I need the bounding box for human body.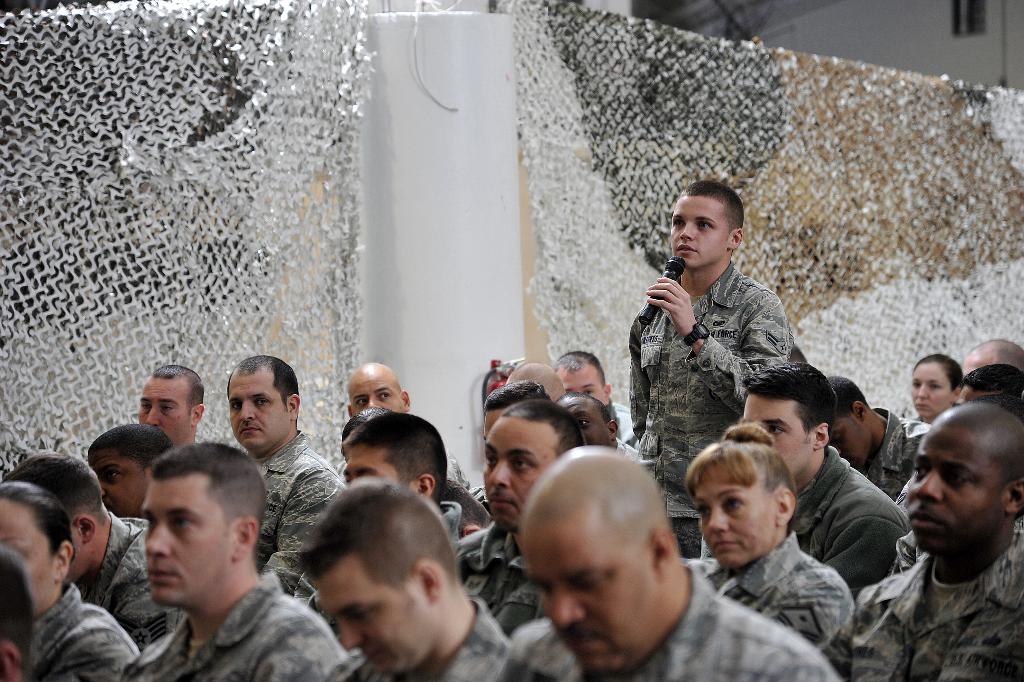
Here it is: rect(897, 353, 962, 439).
